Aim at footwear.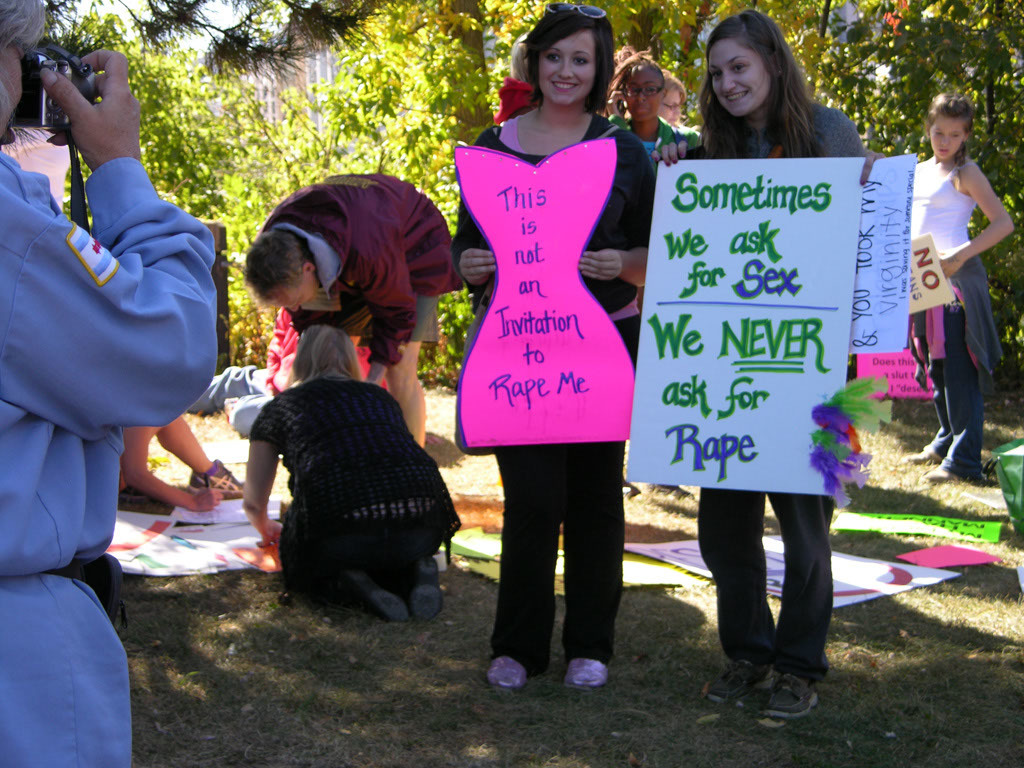
Aimed at bbox(485, 653, 531, 692).
